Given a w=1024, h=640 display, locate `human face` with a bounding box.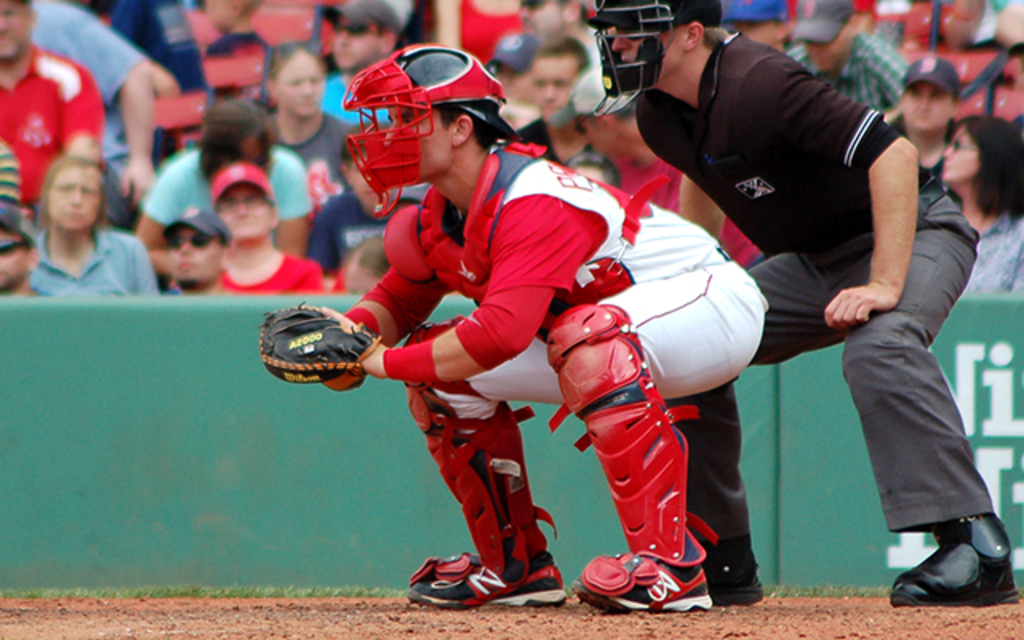
Located: Rect(333, 16, 376, 67).
